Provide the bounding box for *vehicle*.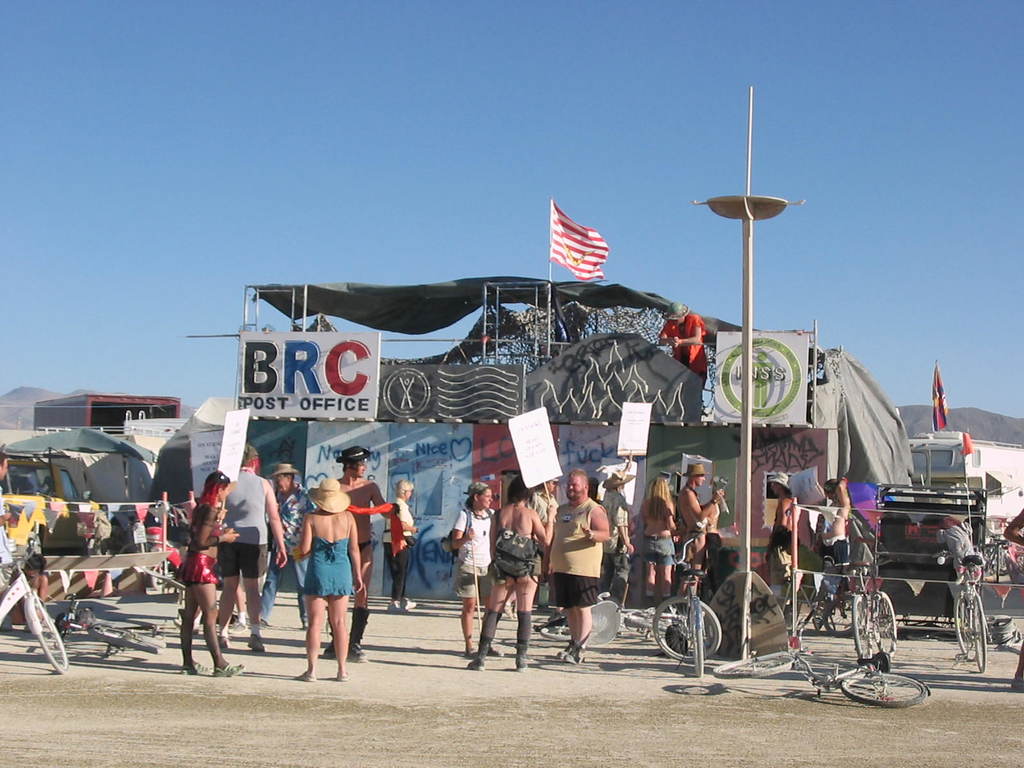
<bbox>0, 534, 72, 679</bbox>.
